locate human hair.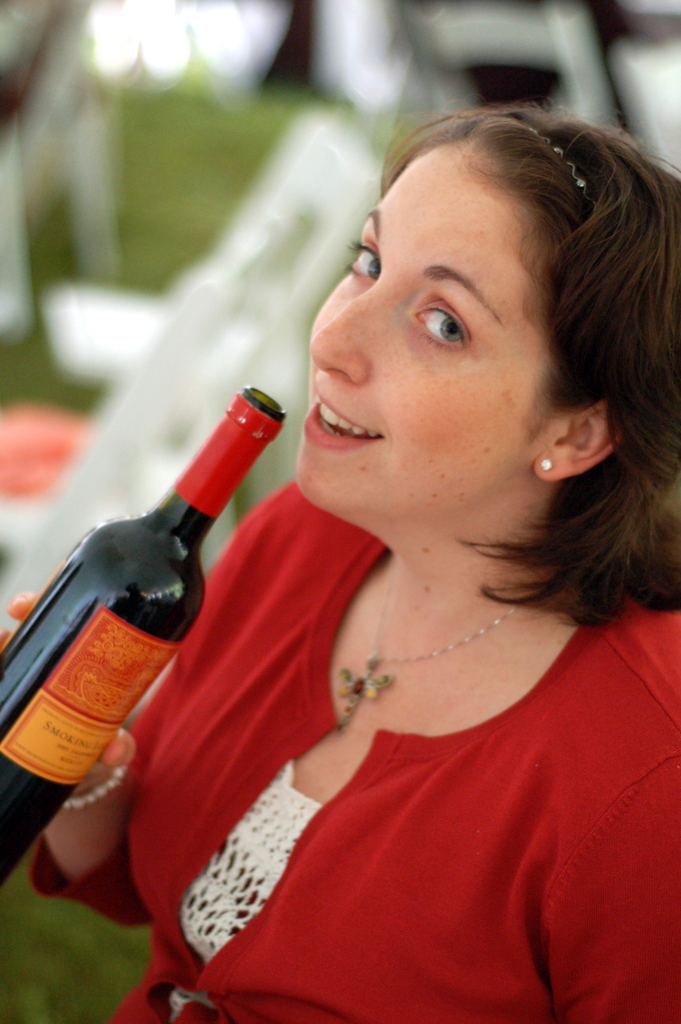
Bounding box: bbox(308, 99, 668, 561).
